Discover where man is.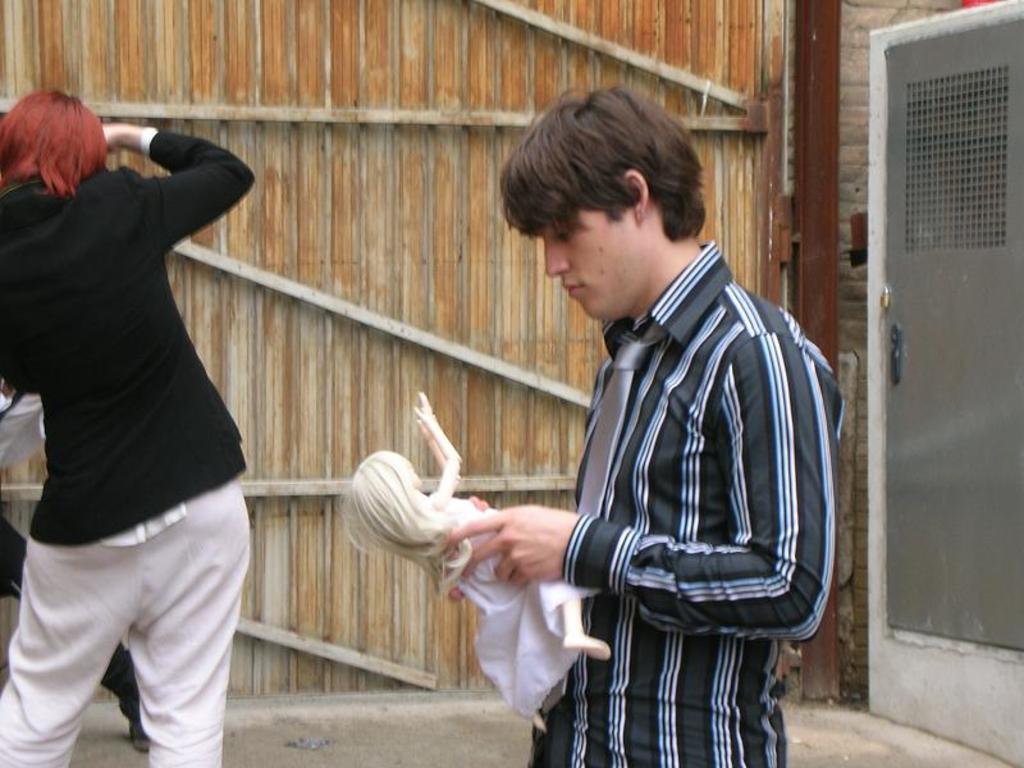
Discovered at (left=451, top=90, right=844, bottom=740).
